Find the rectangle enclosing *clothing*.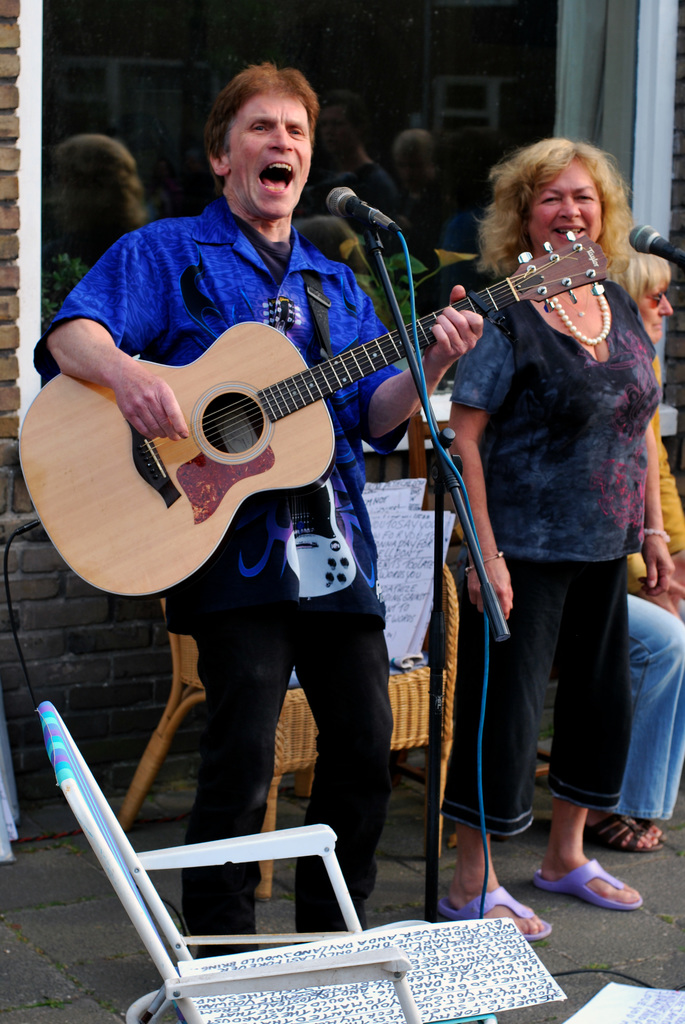
{"left": 31, "top": 199, "right": 411, "bottom": 946}.
